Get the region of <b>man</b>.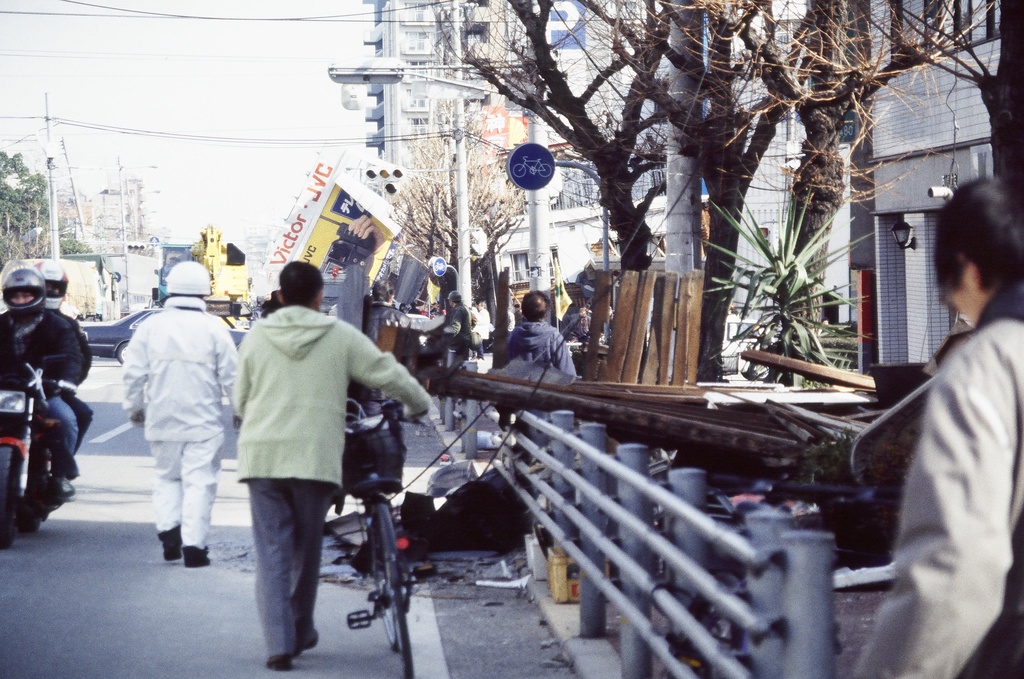
(118, 262, 236, 566).
